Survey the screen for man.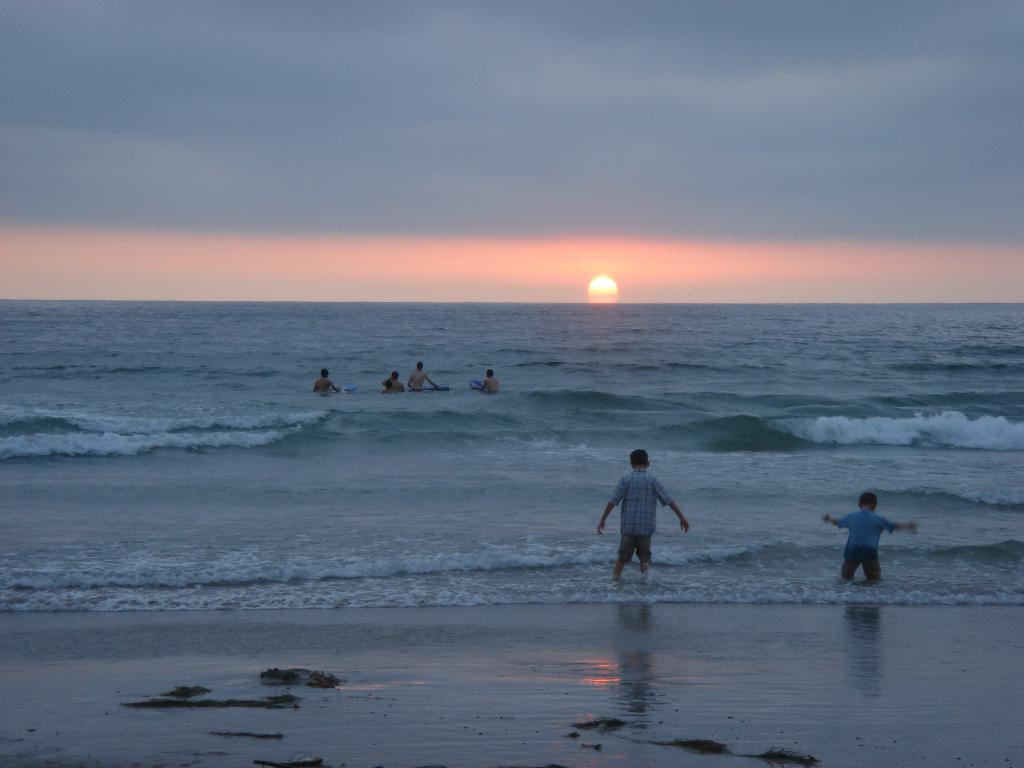
Survey found: bbox(594, 448, 689, 582).
